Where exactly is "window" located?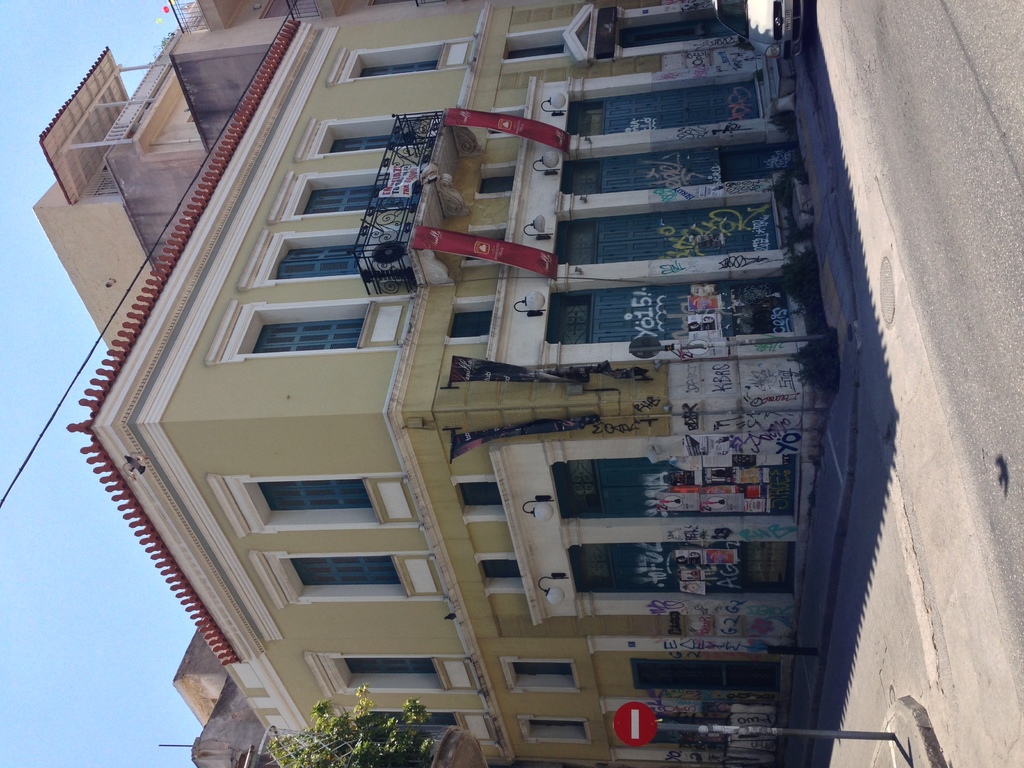
Its bounding box is x1=303, y1=184, x2=392, y2=209.
